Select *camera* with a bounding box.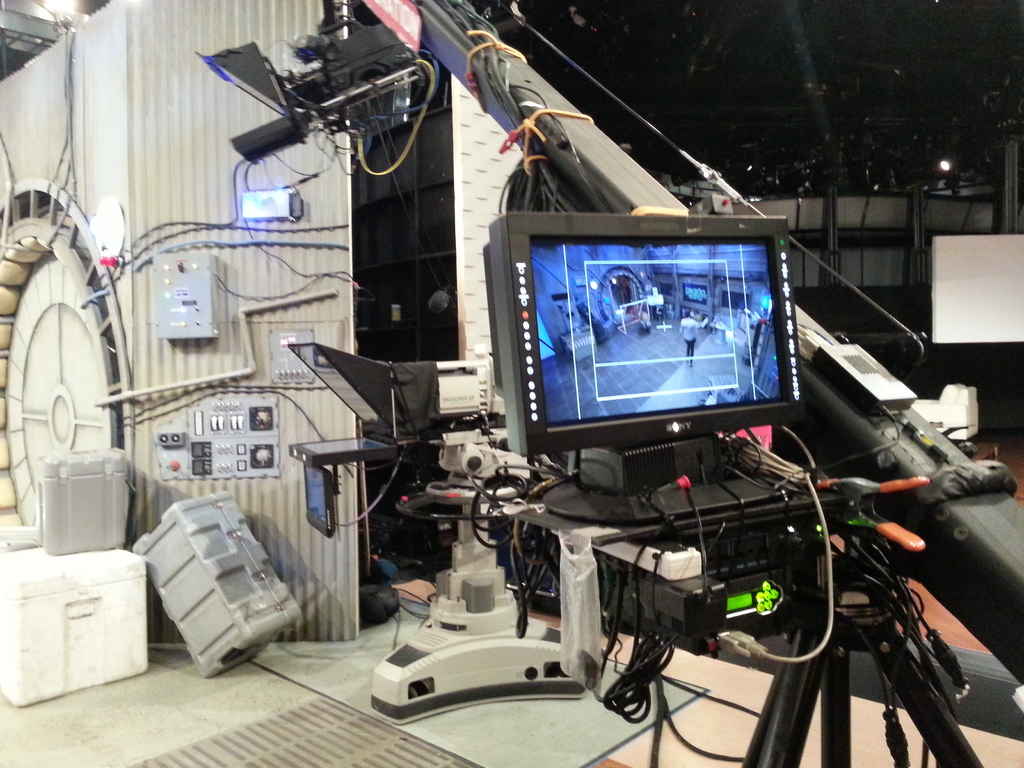
192:21:424:164.
